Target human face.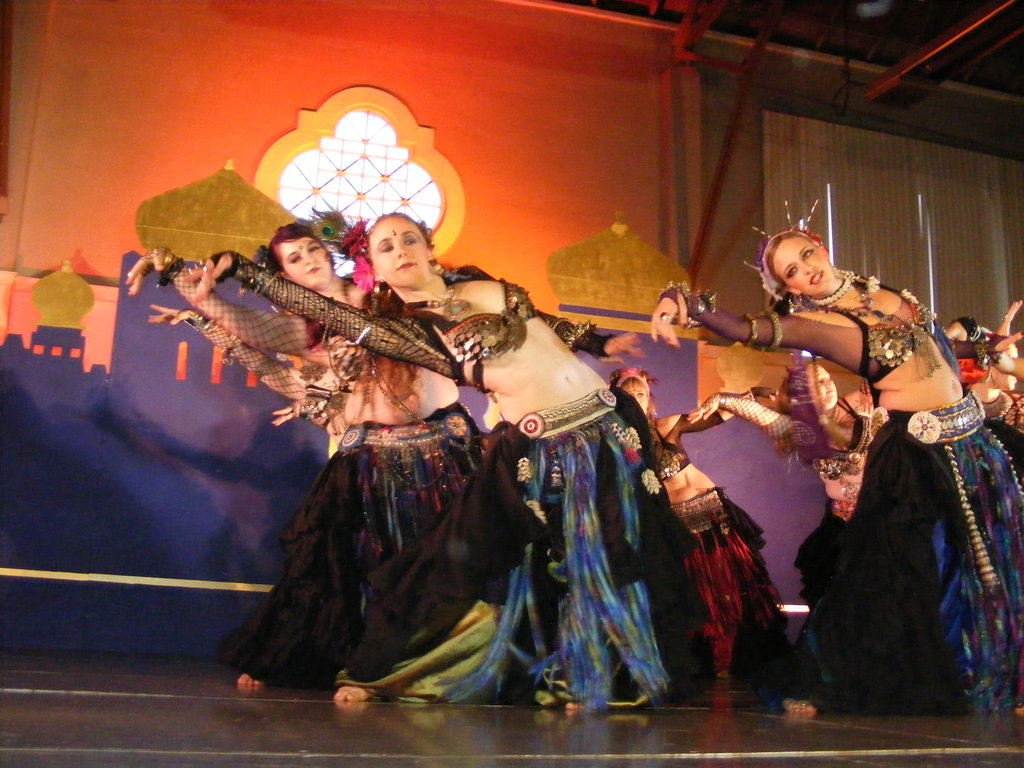
Target region: detection(626, 387, 647, 412).
